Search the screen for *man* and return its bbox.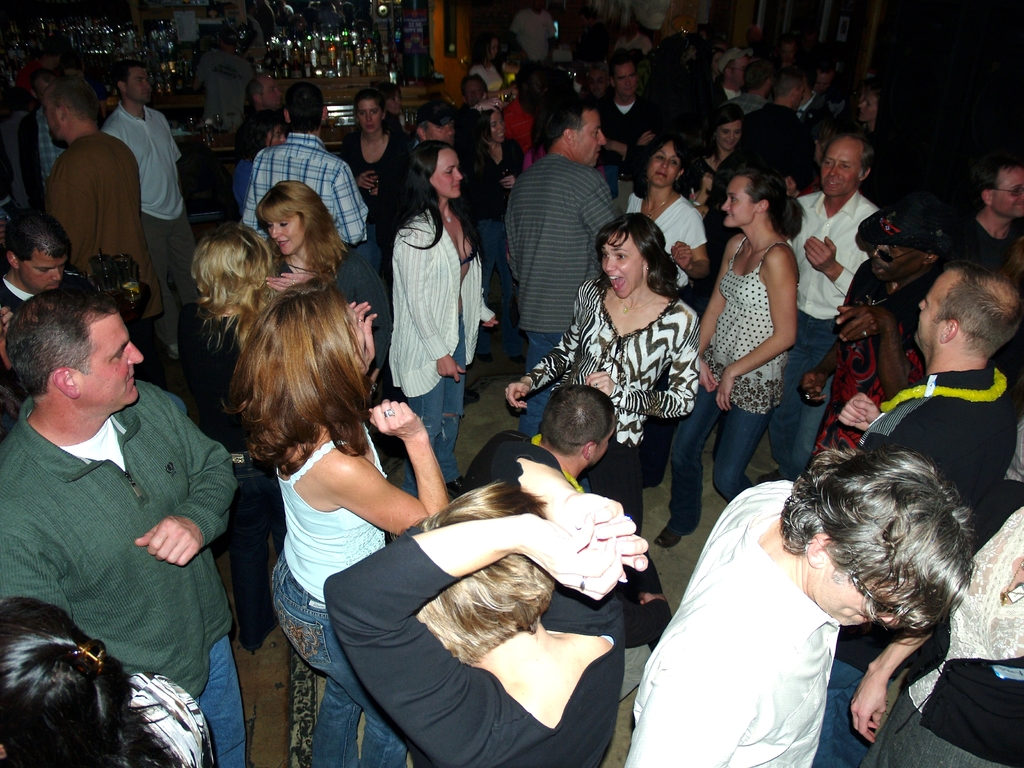
Found: box(7, 261, 250, 735).
